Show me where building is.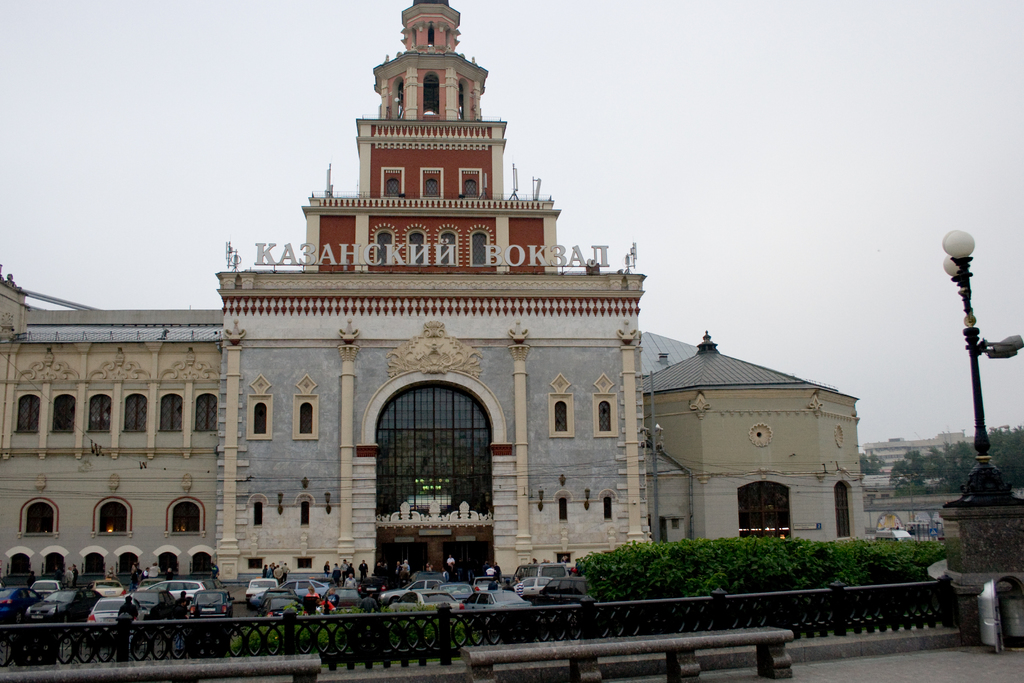
building is at [left=641, top=331, right=871, bottom=546].
